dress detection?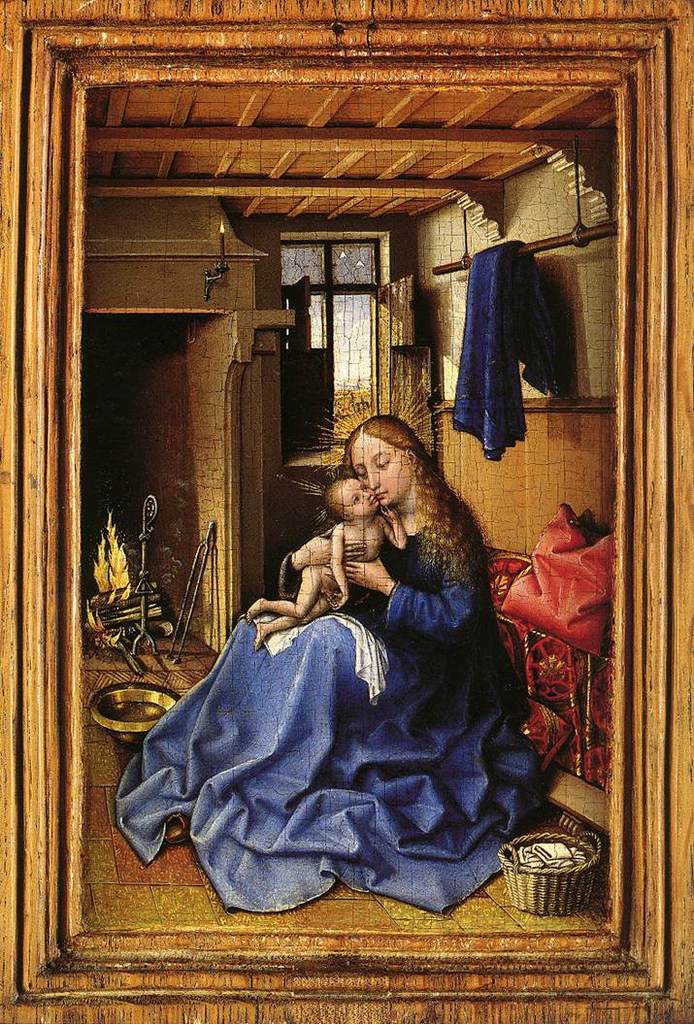
region(105, 526, 555, 922)
